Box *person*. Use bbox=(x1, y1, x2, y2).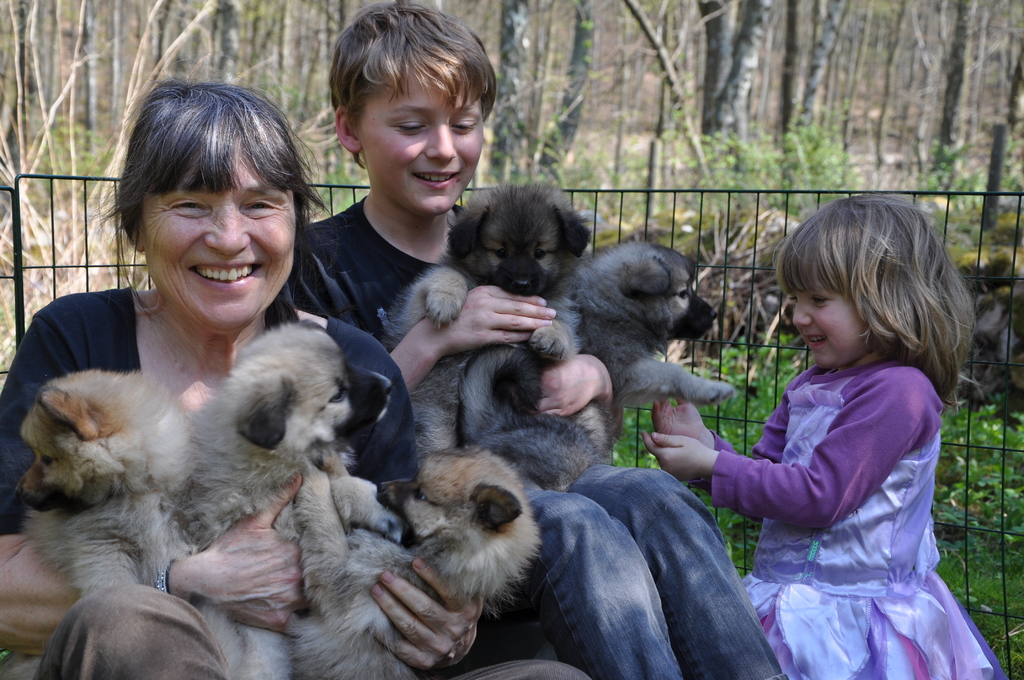
bbox=(702, 191, 990, 664).
